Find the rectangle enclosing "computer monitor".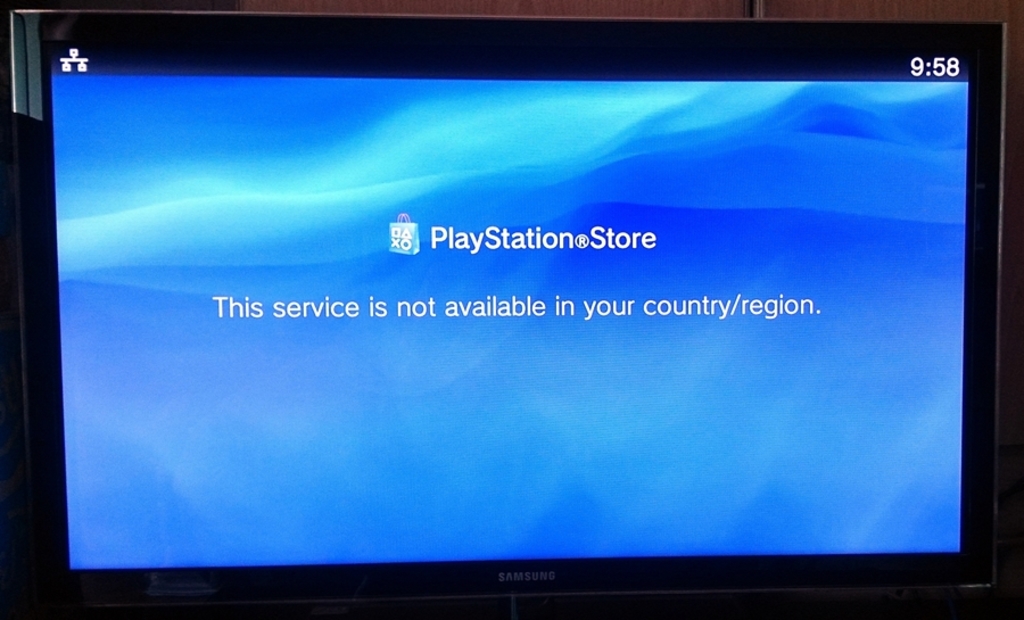
0, 0, 1023, 619.
